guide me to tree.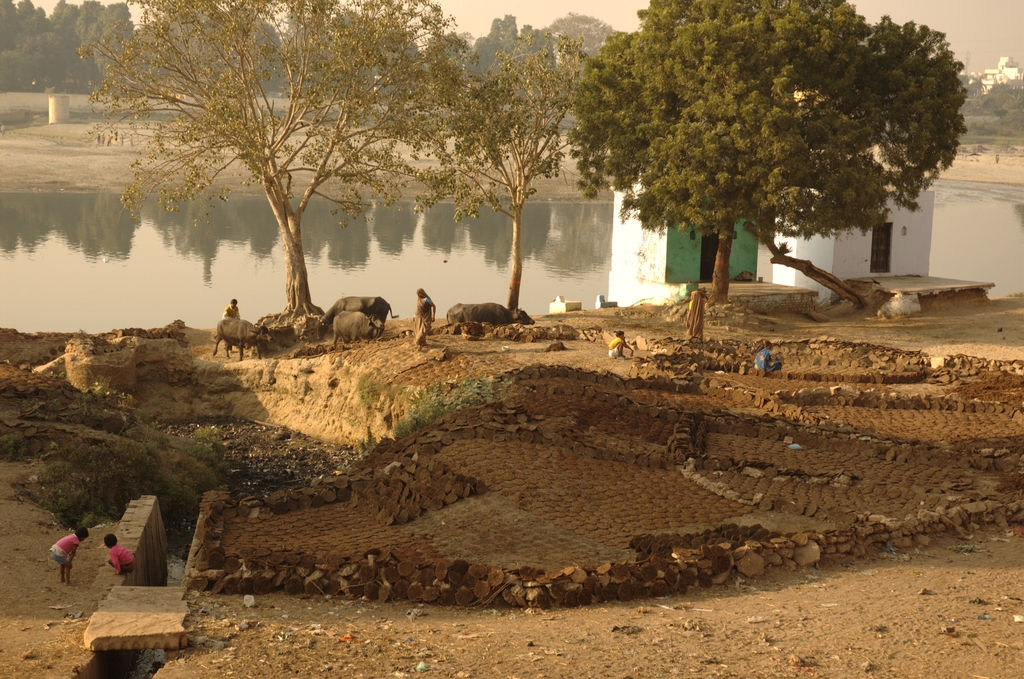
Guidance: 561/0/970/302.
